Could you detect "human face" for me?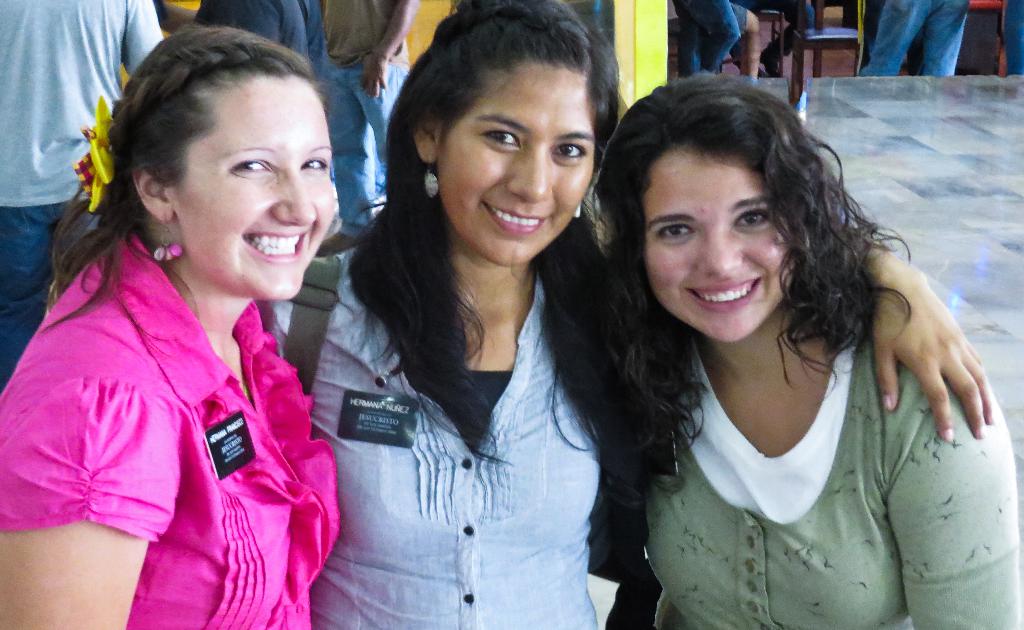
Detection result: bbox=(641, 143, 799, 341).
